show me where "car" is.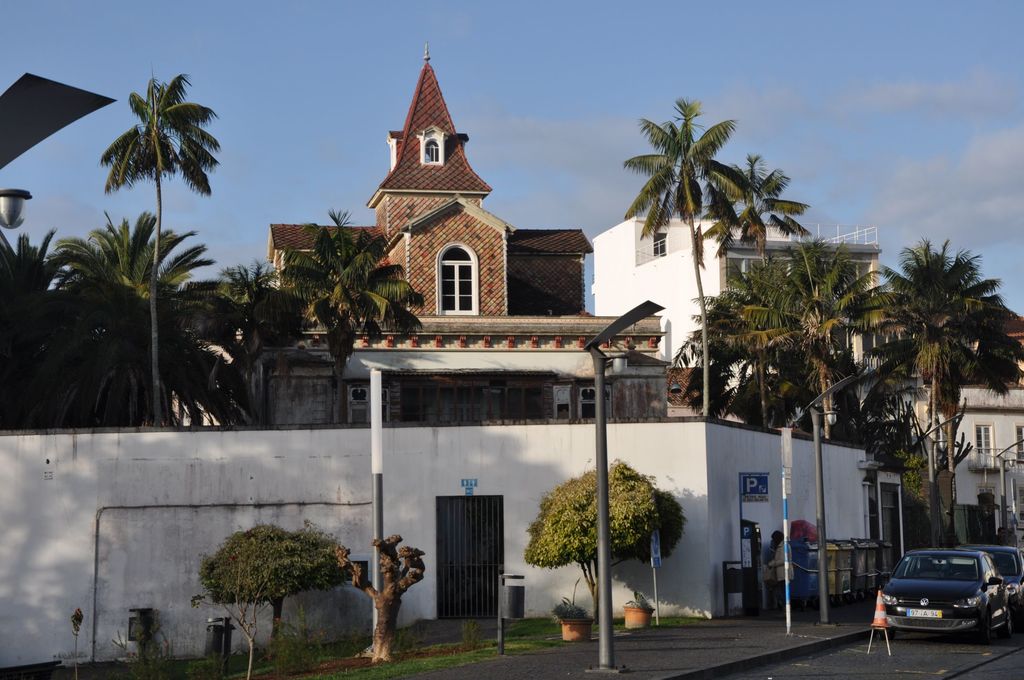
"car" is at 957/546/1023/615.
